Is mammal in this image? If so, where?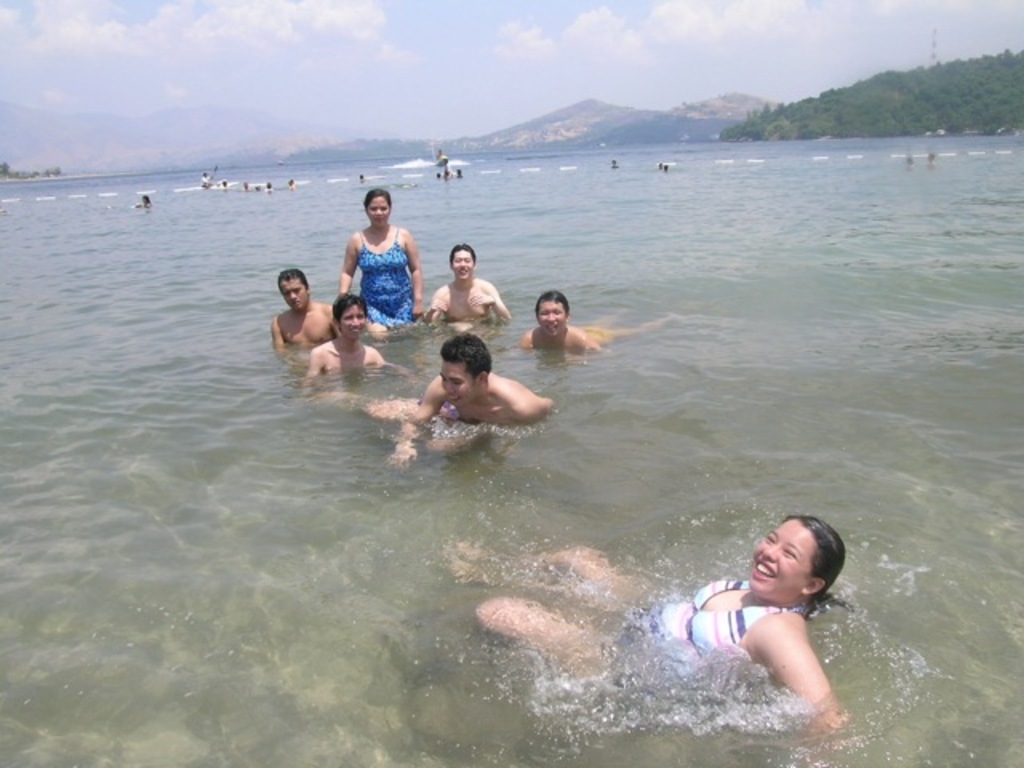
Yes, at [390, 334, 568, 445].
